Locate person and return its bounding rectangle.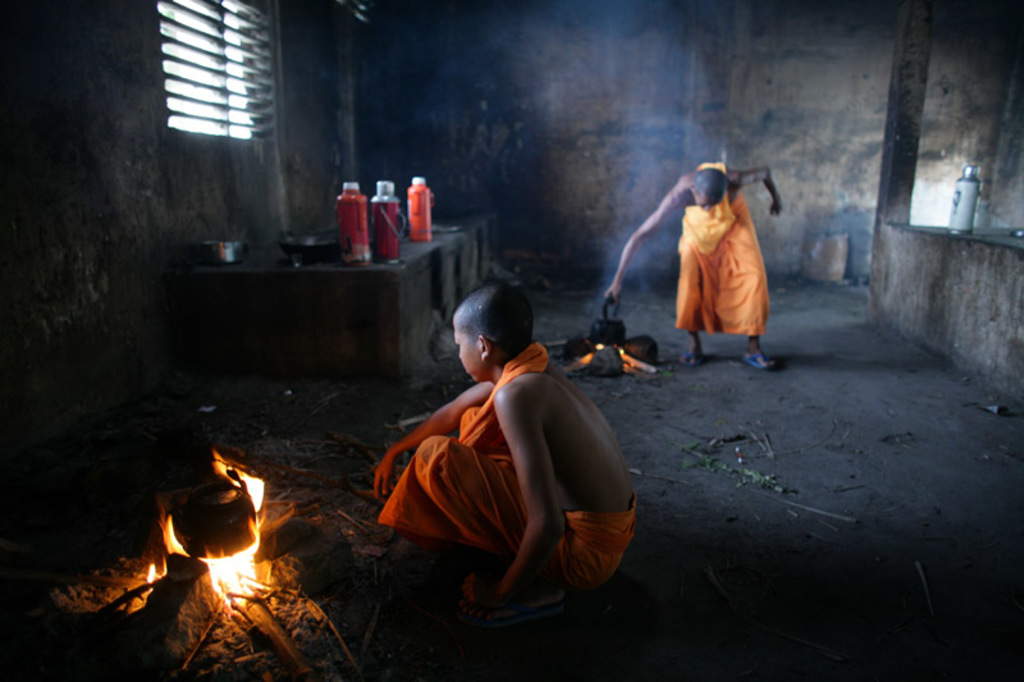
crop(379, 276, 626, 626).
